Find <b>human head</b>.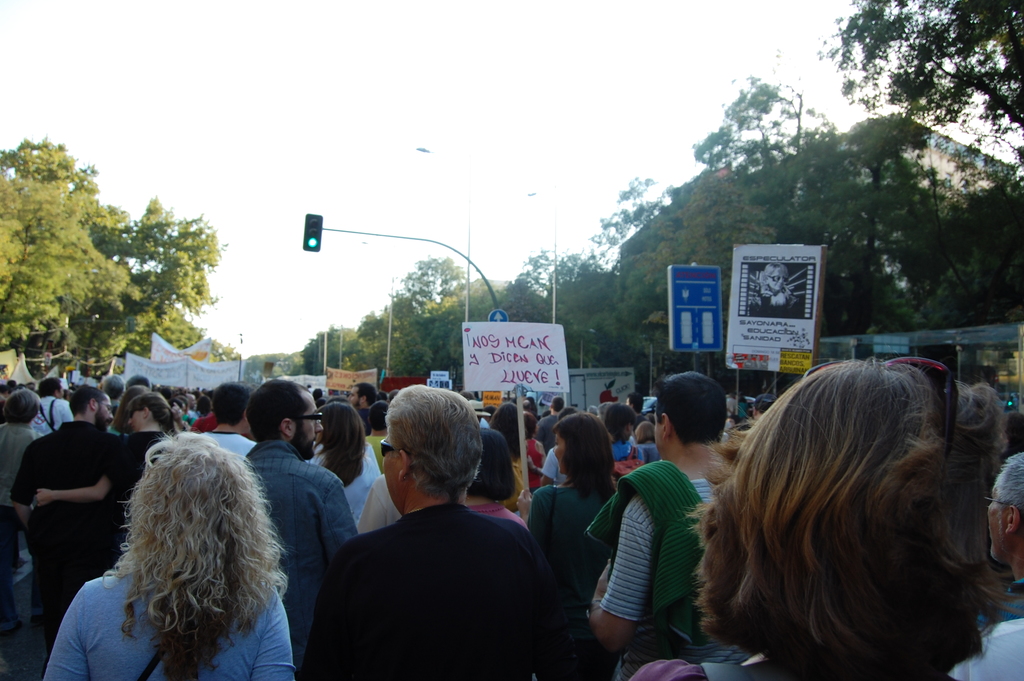
detection(552, 413, 612, 477).
